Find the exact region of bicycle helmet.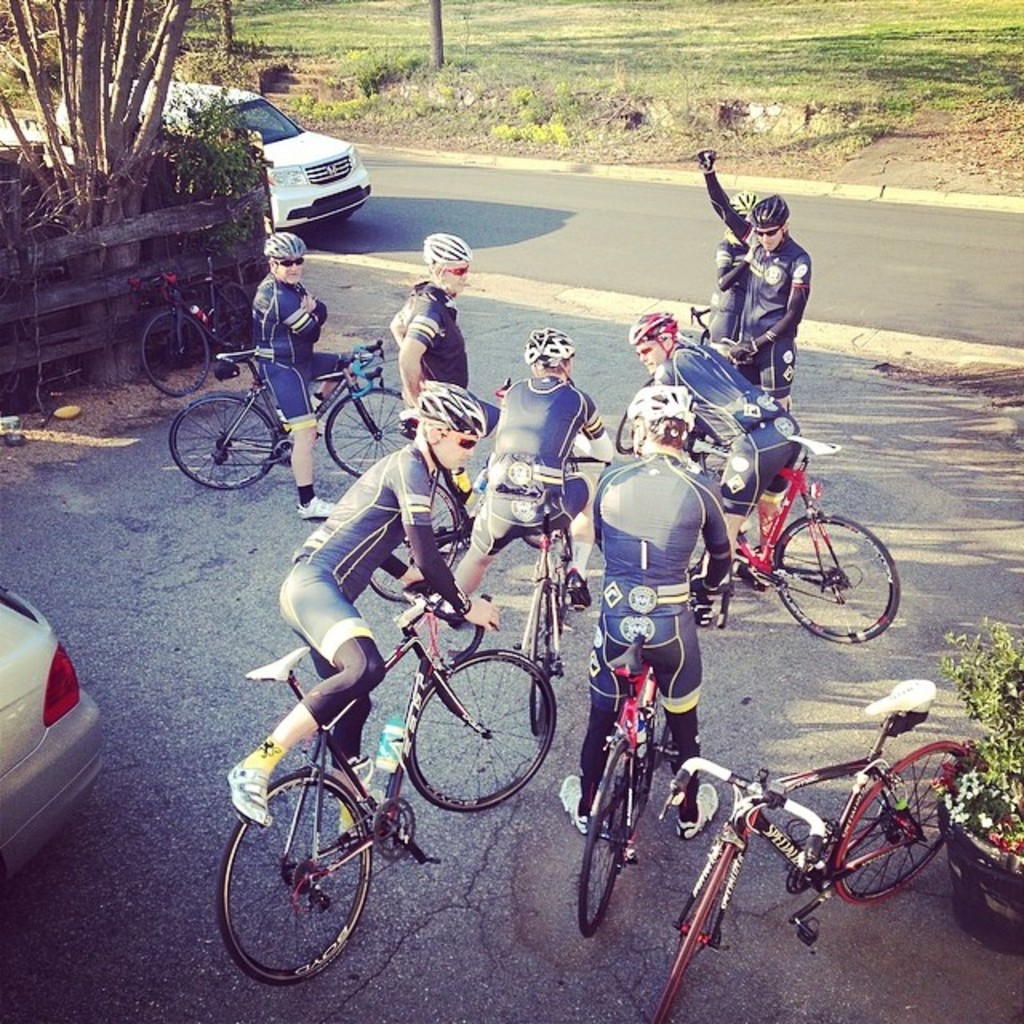
Exact region: crop(630, 314, 678, 360).
